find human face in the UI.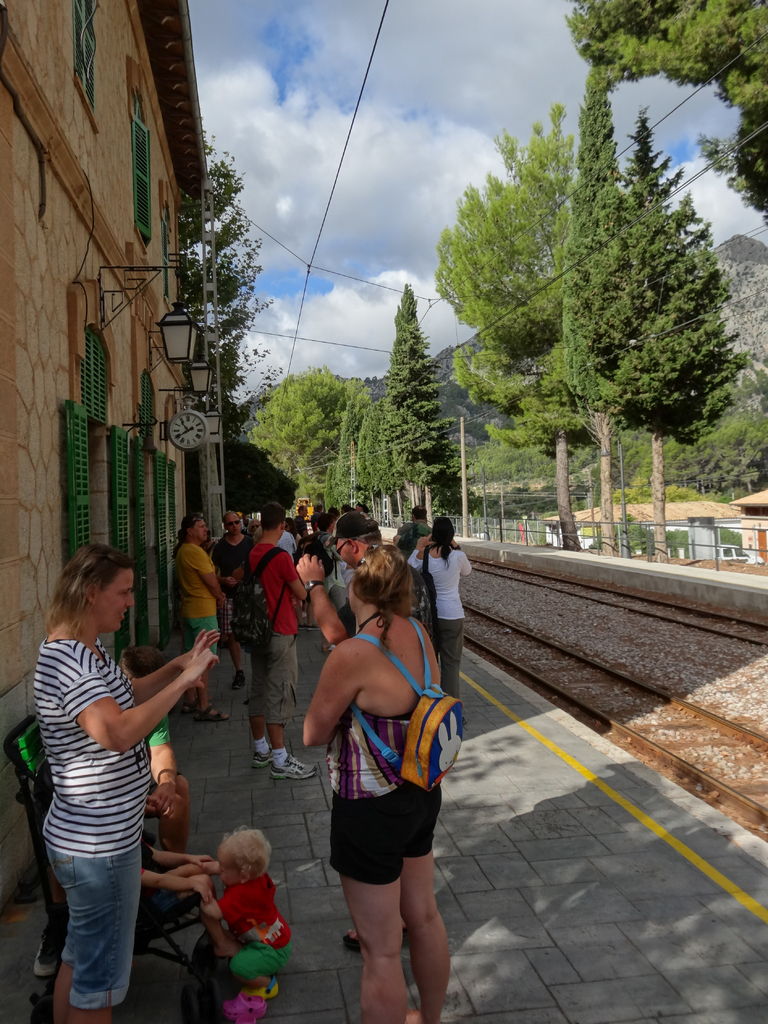
UI element at 220, 514, 240, 538.
